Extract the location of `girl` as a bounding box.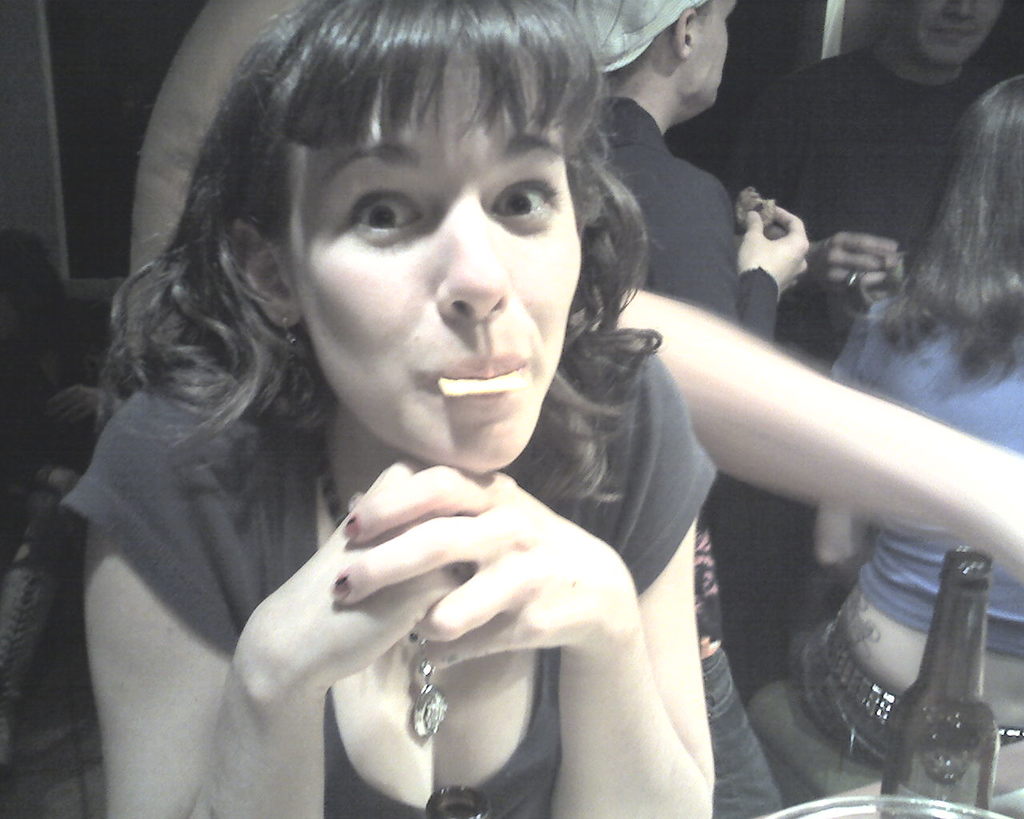
<region>770, 0, 1017, 358</region>.
